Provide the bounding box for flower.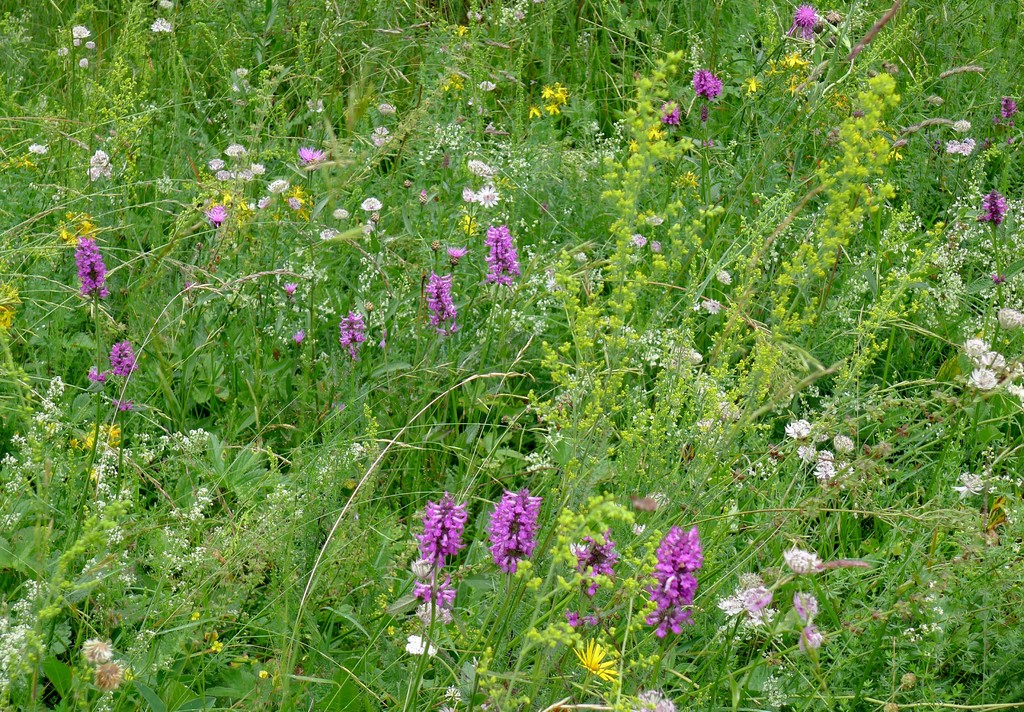
[x1=797, y1=445, x2=821, y2=464].
